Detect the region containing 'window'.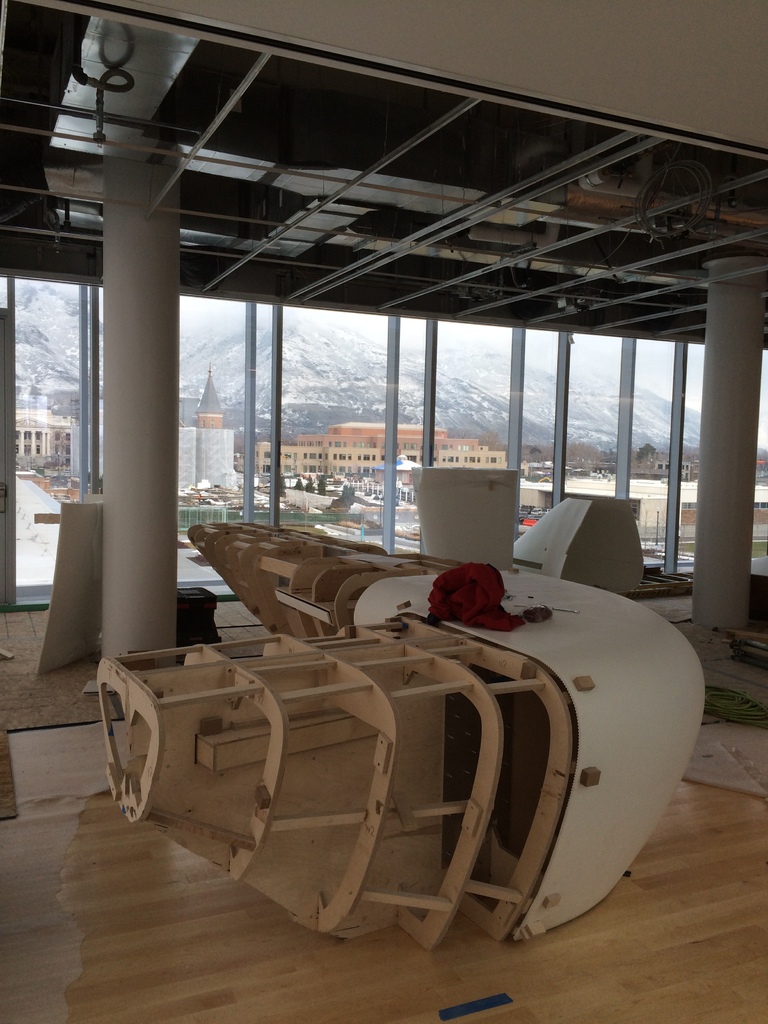
(left=344, top=442, right=346, bottom=447).
